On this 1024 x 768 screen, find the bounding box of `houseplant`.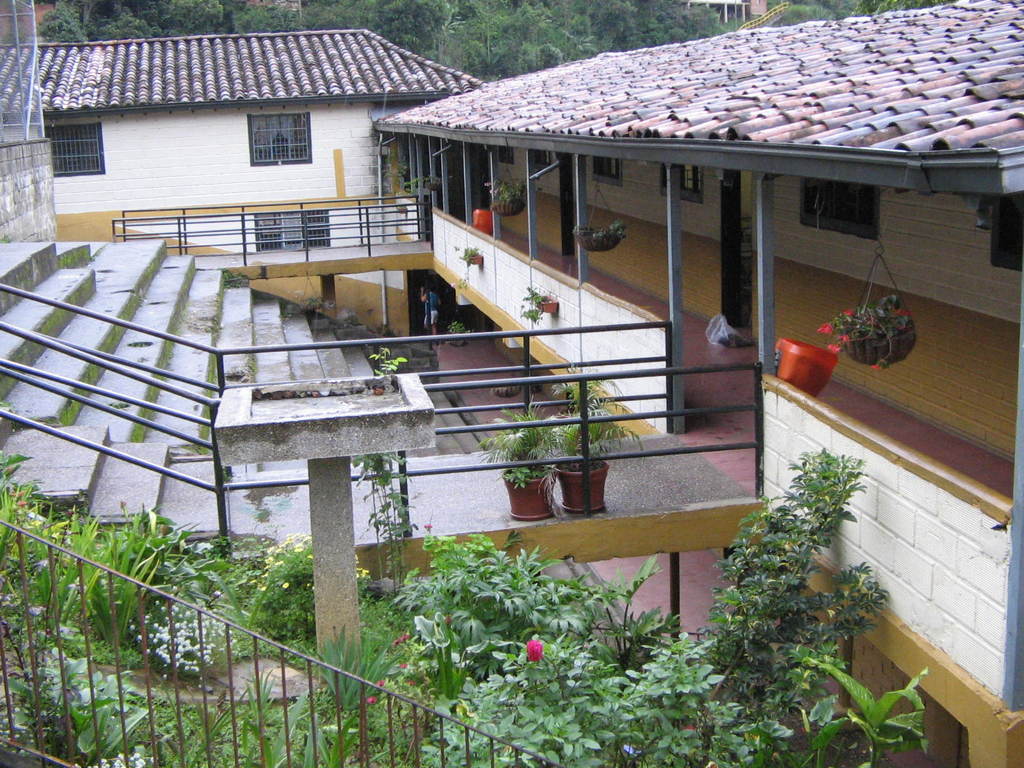
Bounding box: <box>424,170,455,191</box>.
